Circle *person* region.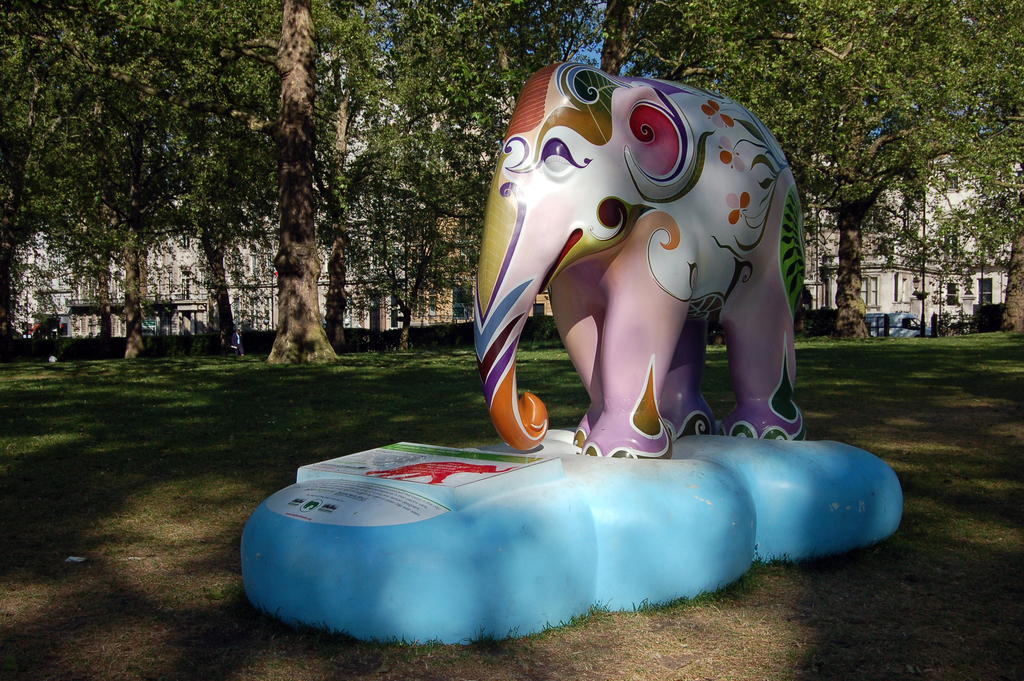
Region: bbox=(221, 318, 248, 359).
